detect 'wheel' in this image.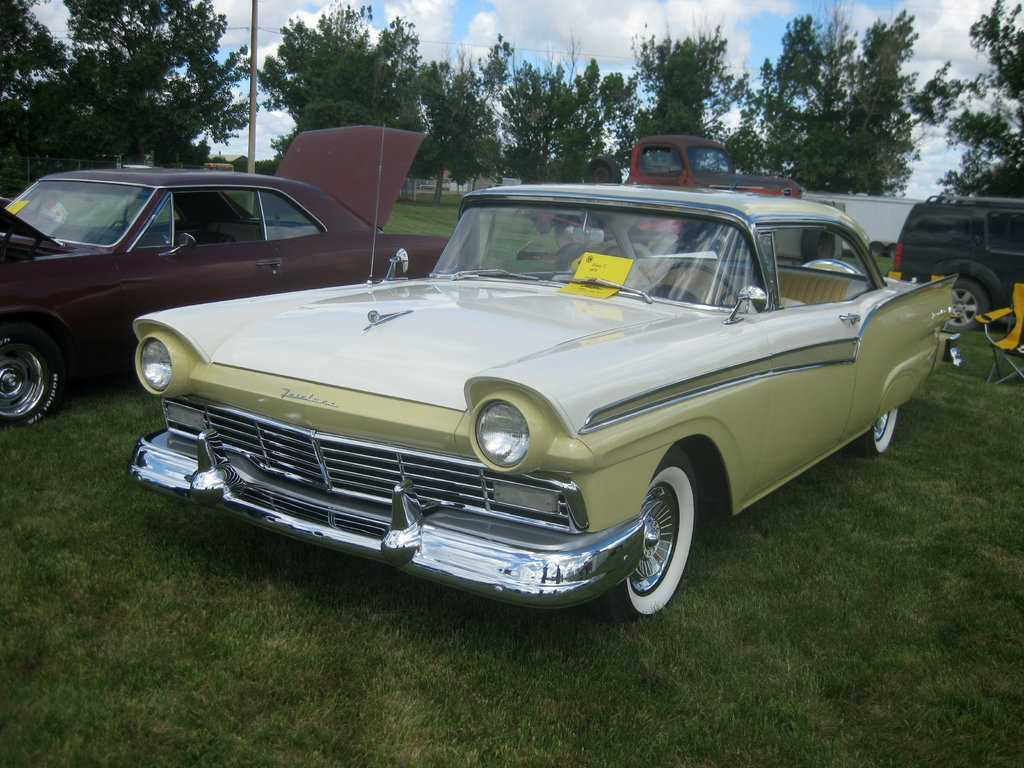
Detection: 653,260,738,309.
